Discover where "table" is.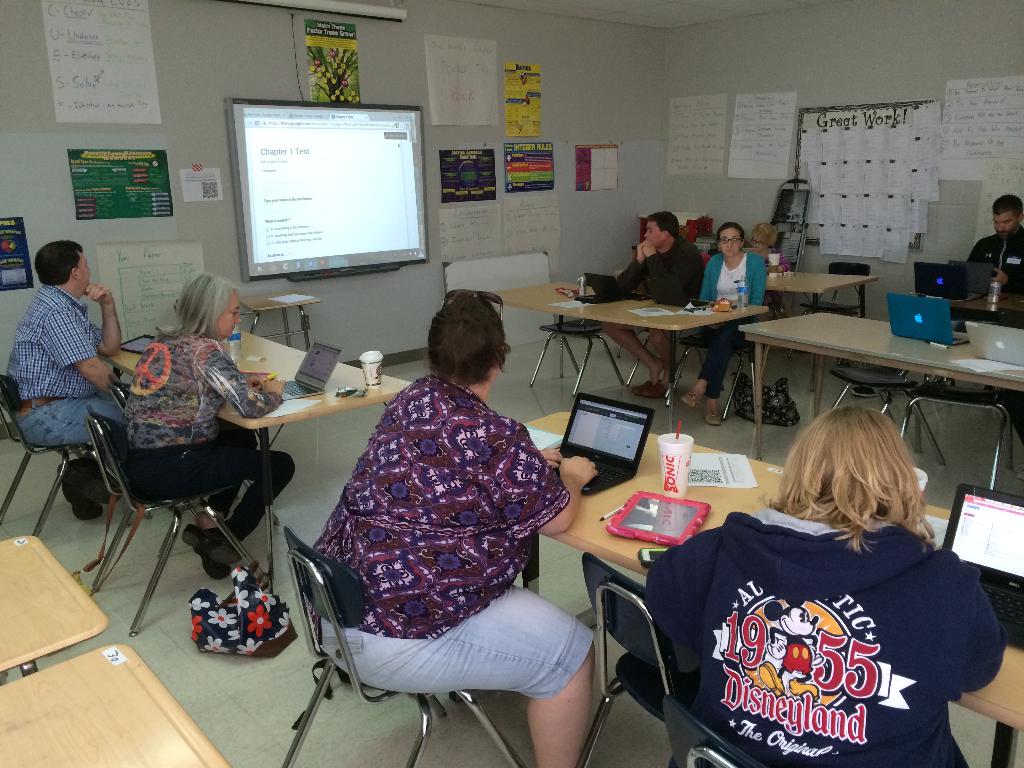
Discovered at <region>766, 267, 876, 385</region>.
